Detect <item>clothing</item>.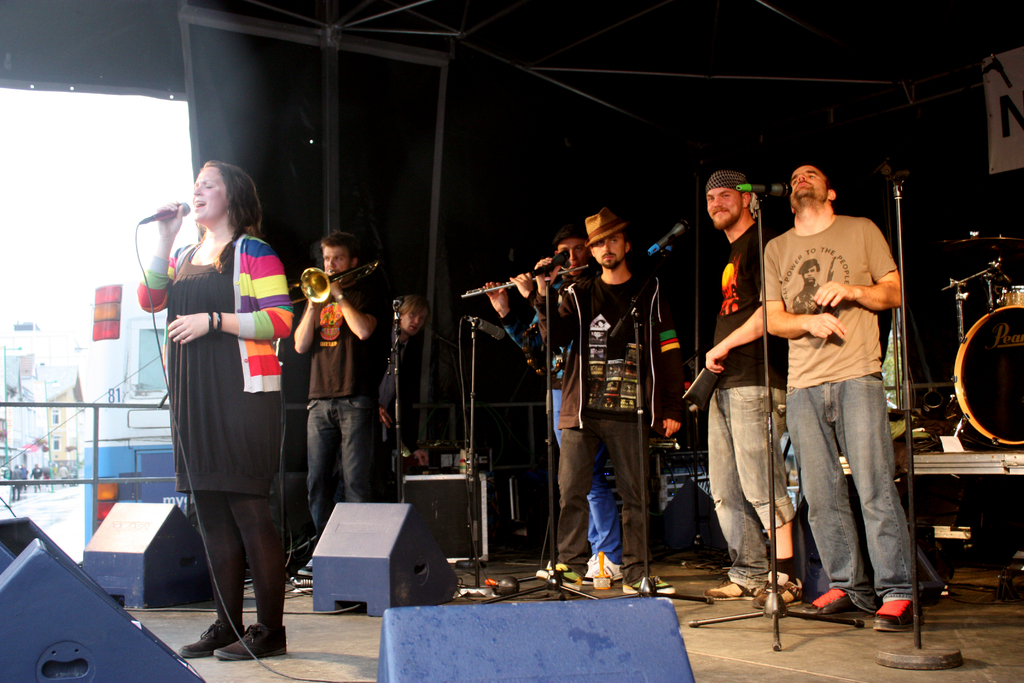
Detected at {"x1": 140, "y1": 234, "x2": 292, "y2": 625}.
